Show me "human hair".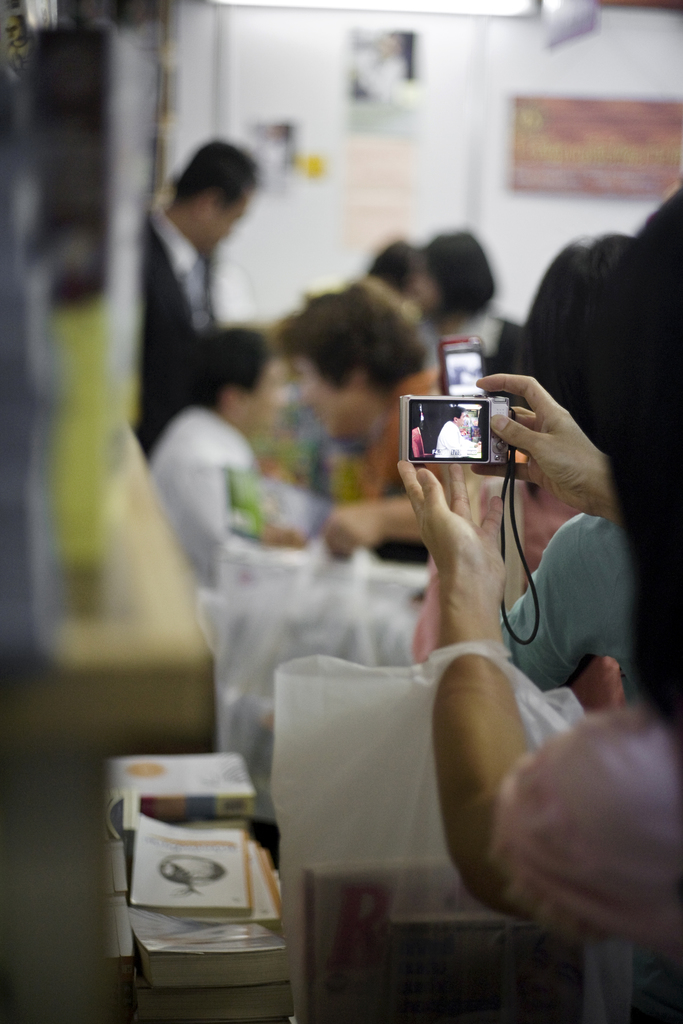
"human hair" is here: (left=602, top=187, right=682, bottom=743).
